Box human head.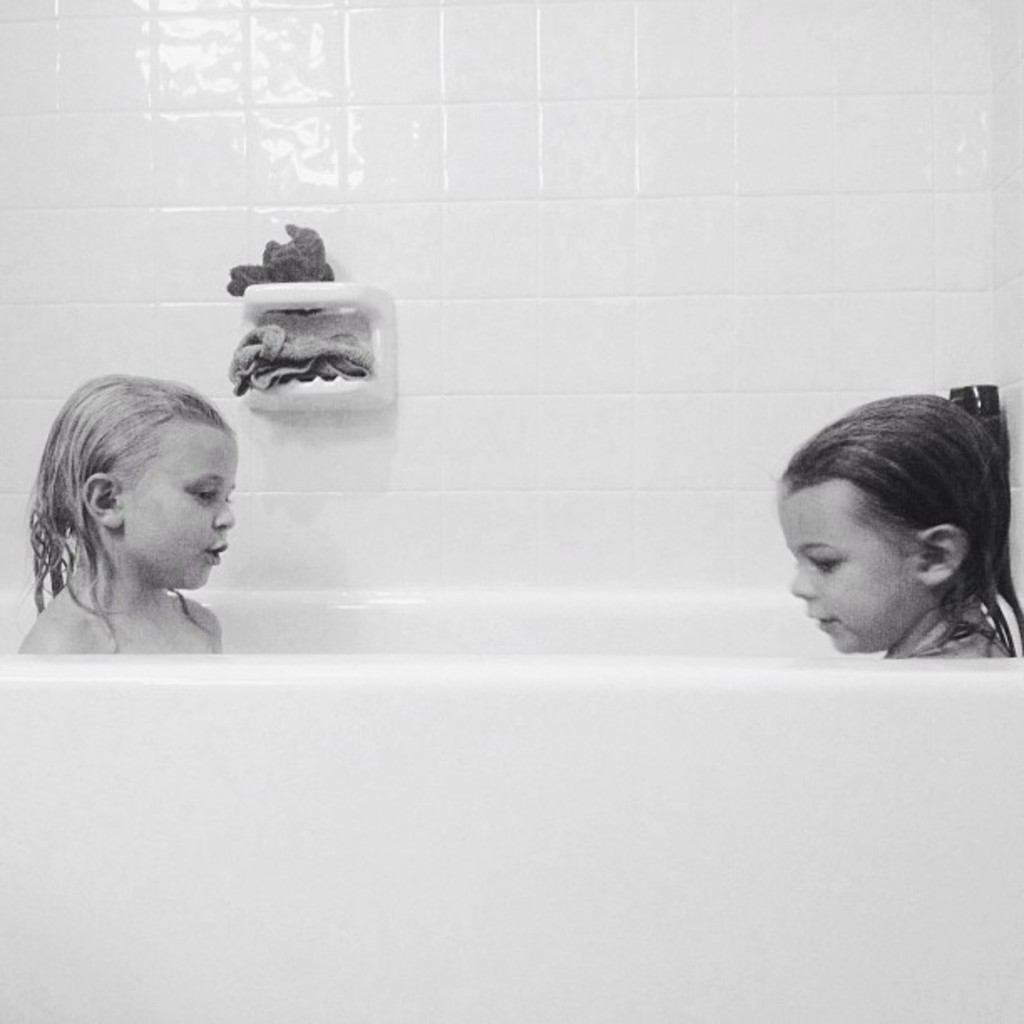
rect(30, 373, 243, 591).
